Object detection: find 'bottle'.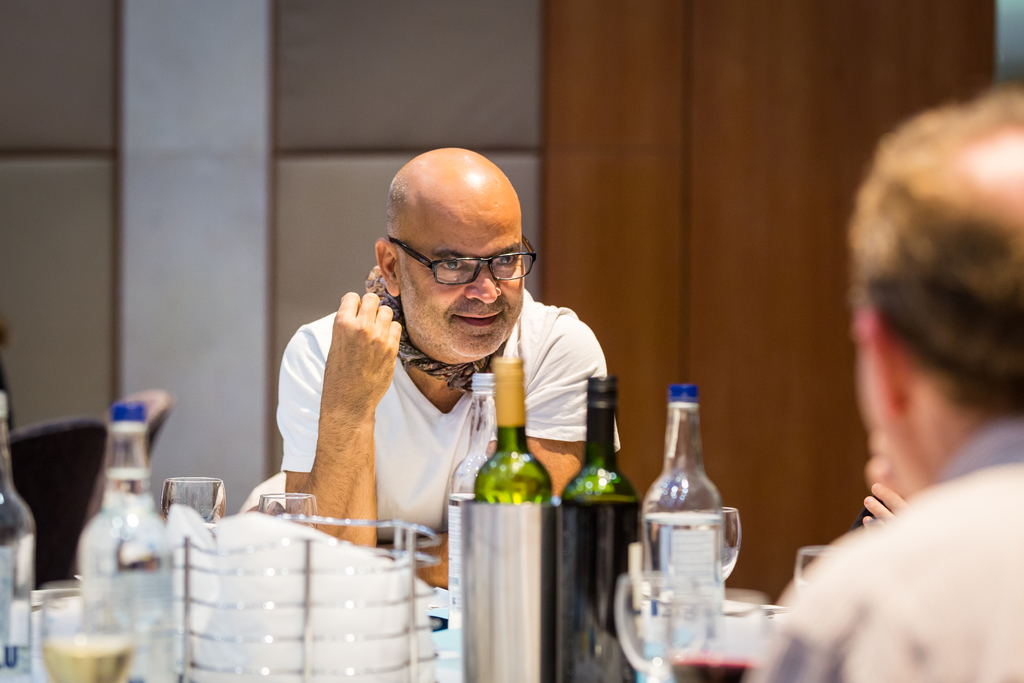
{"left": 471, "top": 356, "right": 556, "bottom": 506}.
